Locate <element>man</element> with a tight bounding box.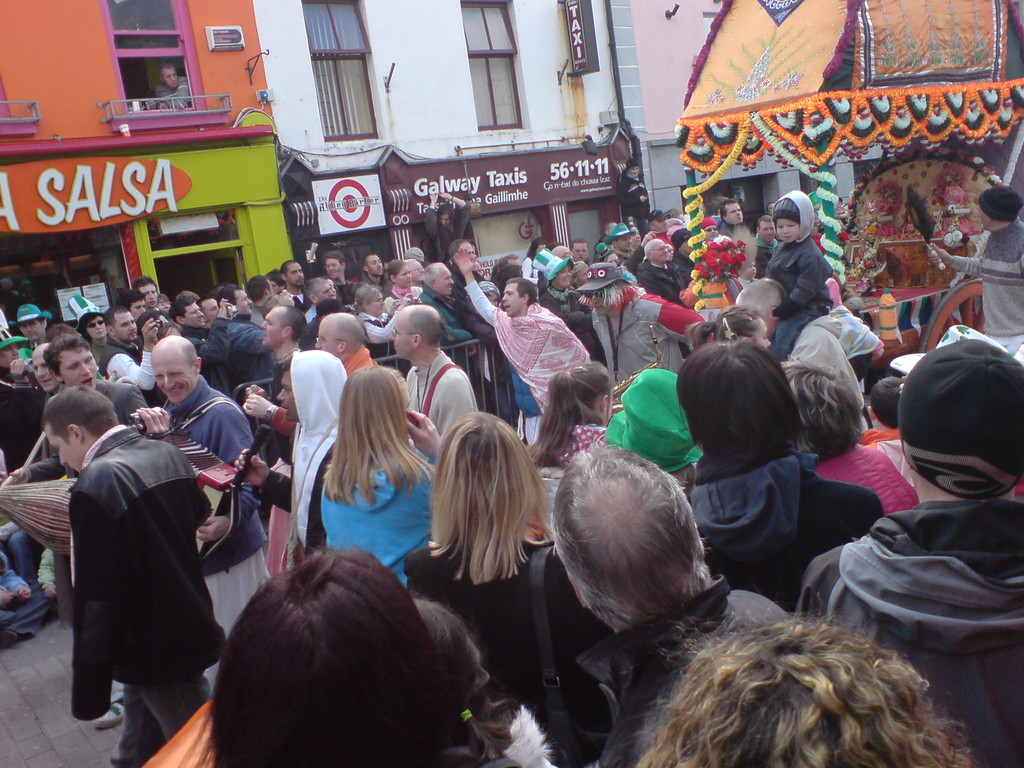
Rect(138, 331, 264, 558).
